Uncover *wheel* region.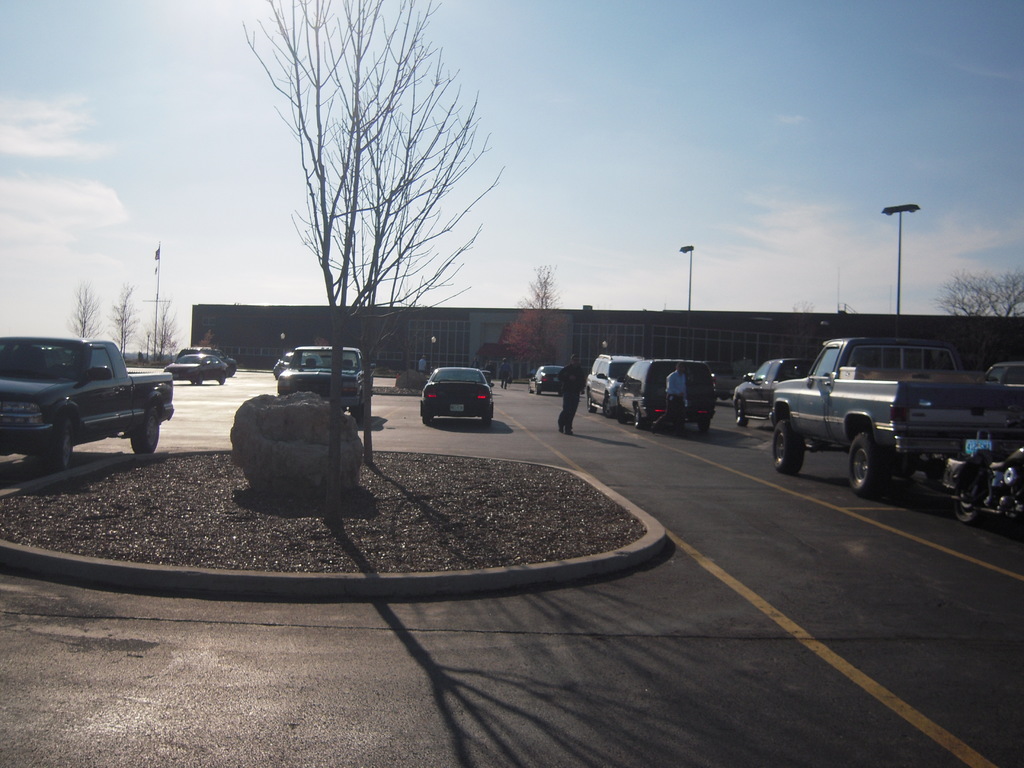
Uncovered: 851 424 881 492.
